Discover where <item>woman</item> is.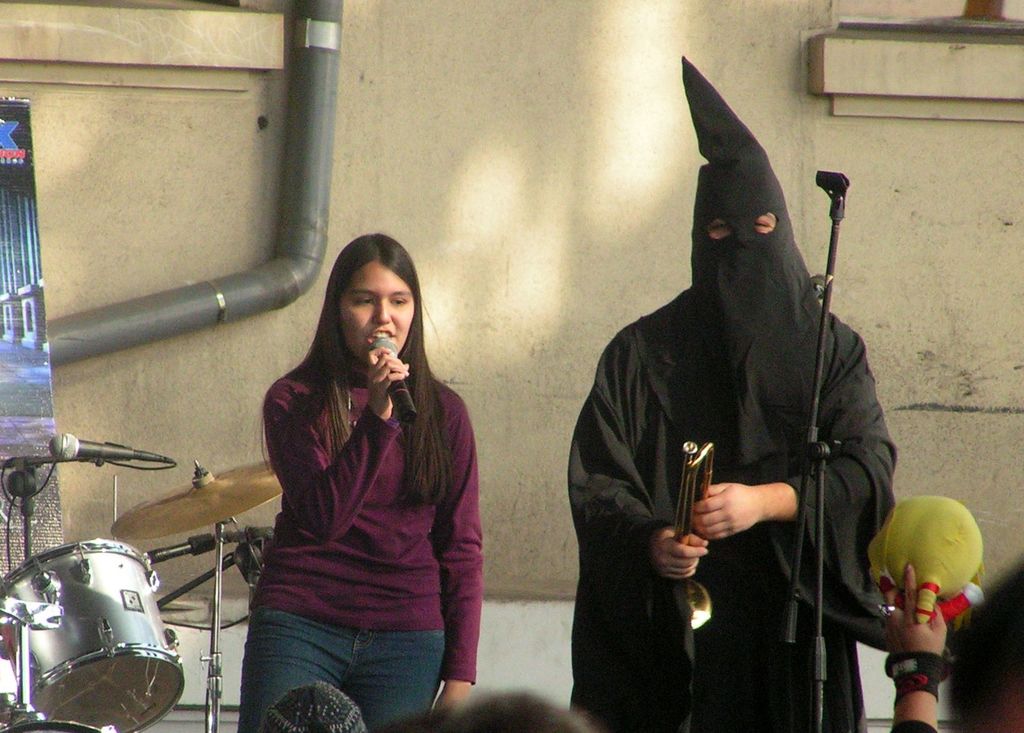
Discovered at 228, 207, 476, 732.
